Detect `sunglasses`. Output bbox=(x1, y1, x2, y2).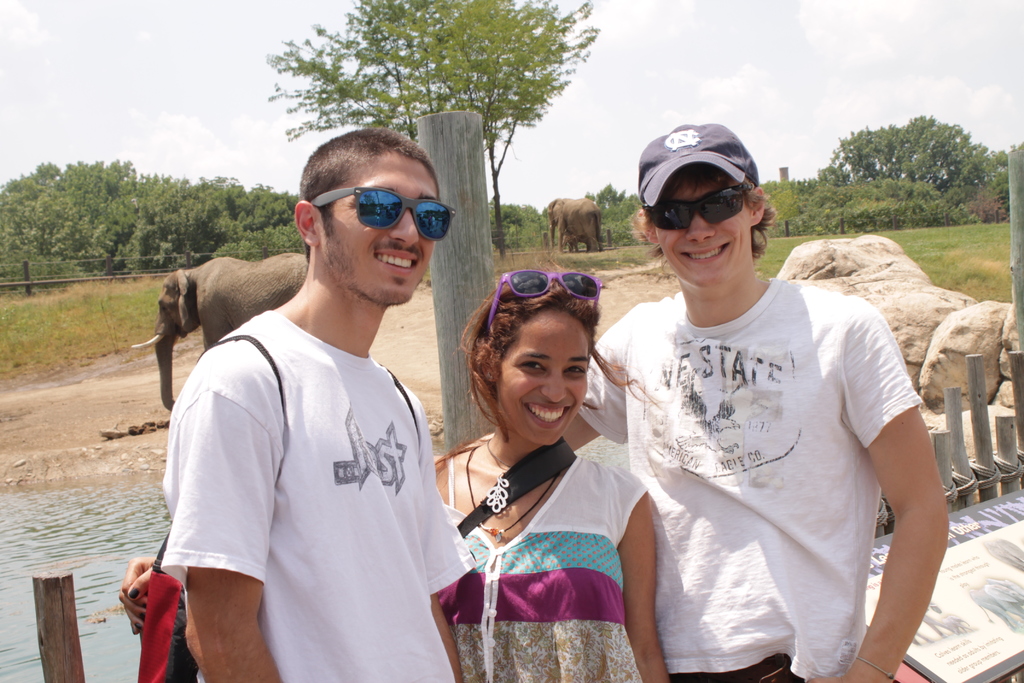
bbox=(645, 185, 750, 229).
